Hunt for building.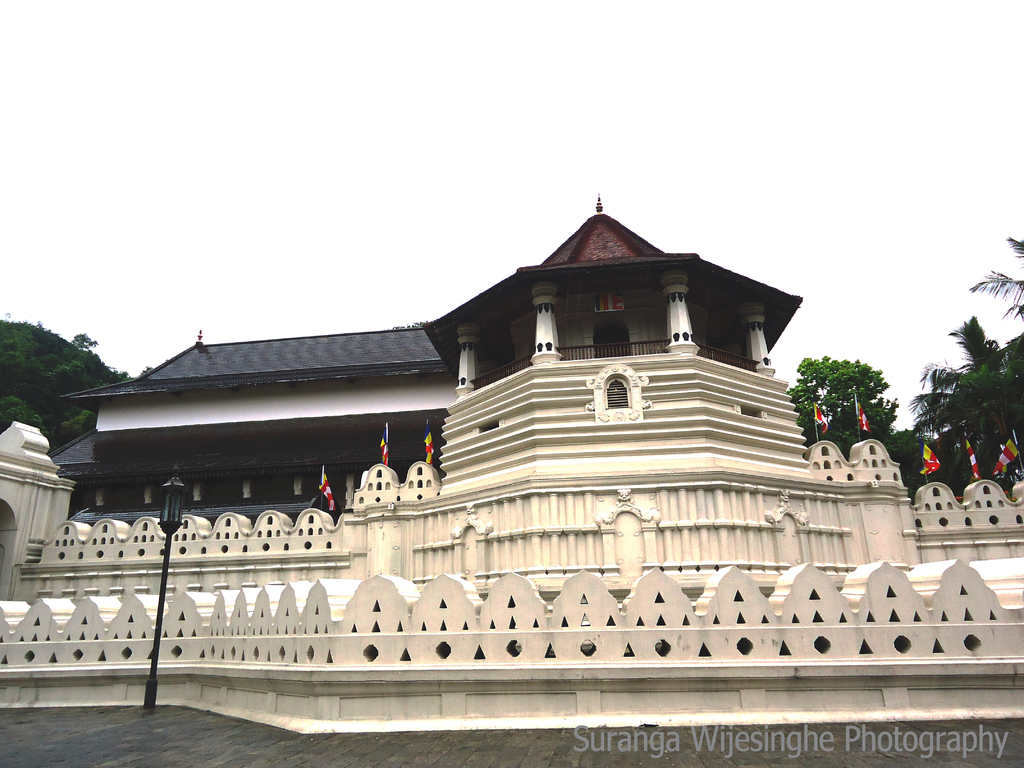
Hunted down at (left=0, top=193, right=1023, bottom=730).
